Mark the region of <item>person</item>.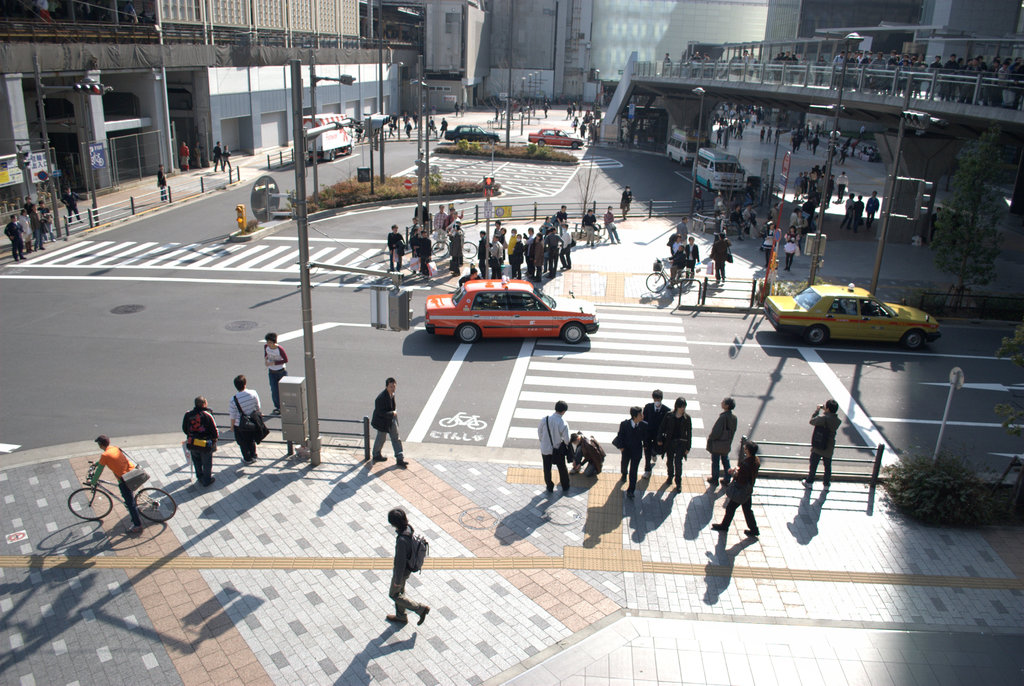
Region: (left=761, top=227, right=776, bottom=267).
